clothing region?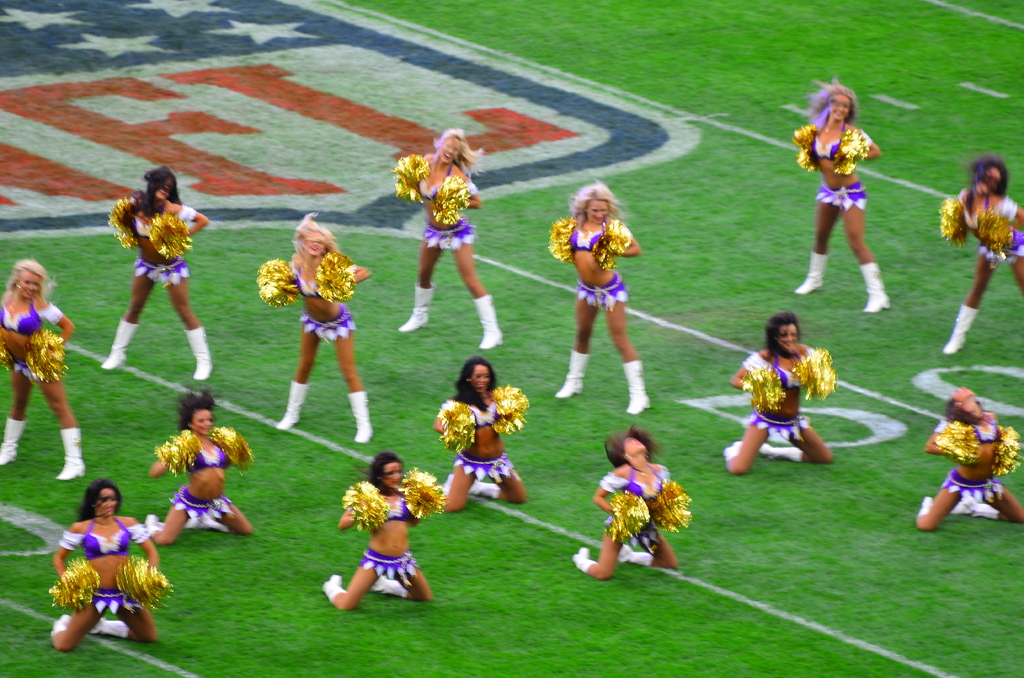
pyautogui.locateOnScreen(959, 195, 1023, 264)
